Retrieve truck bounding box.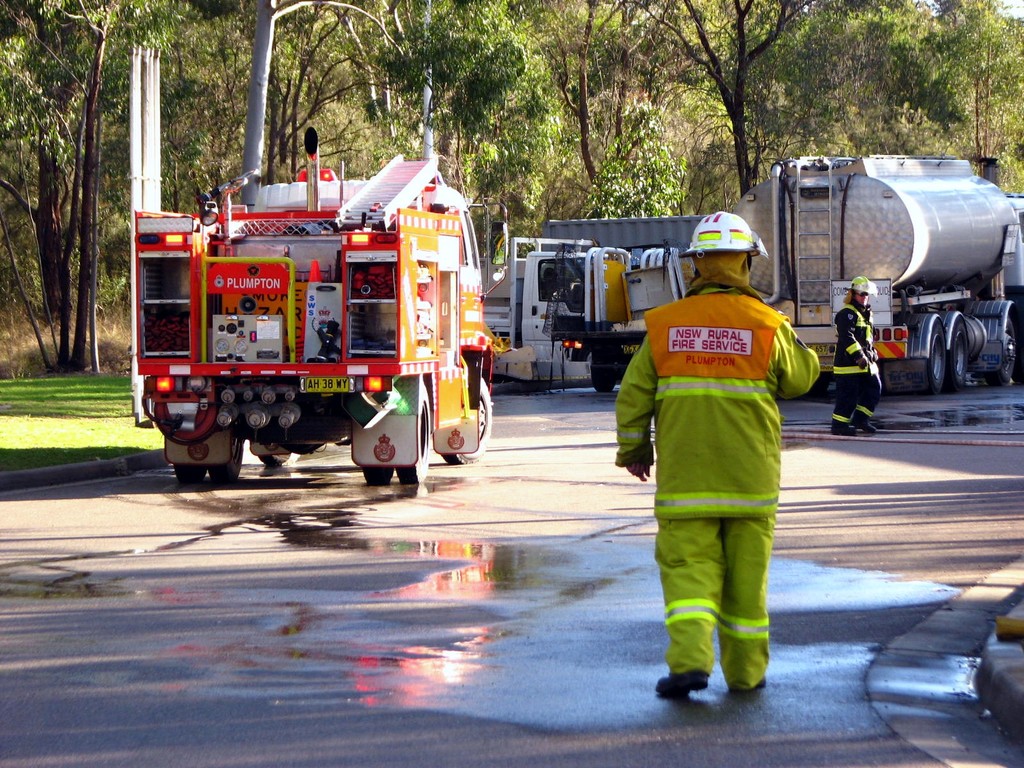
Bounding box: <box>474,236,627,389</box>.
